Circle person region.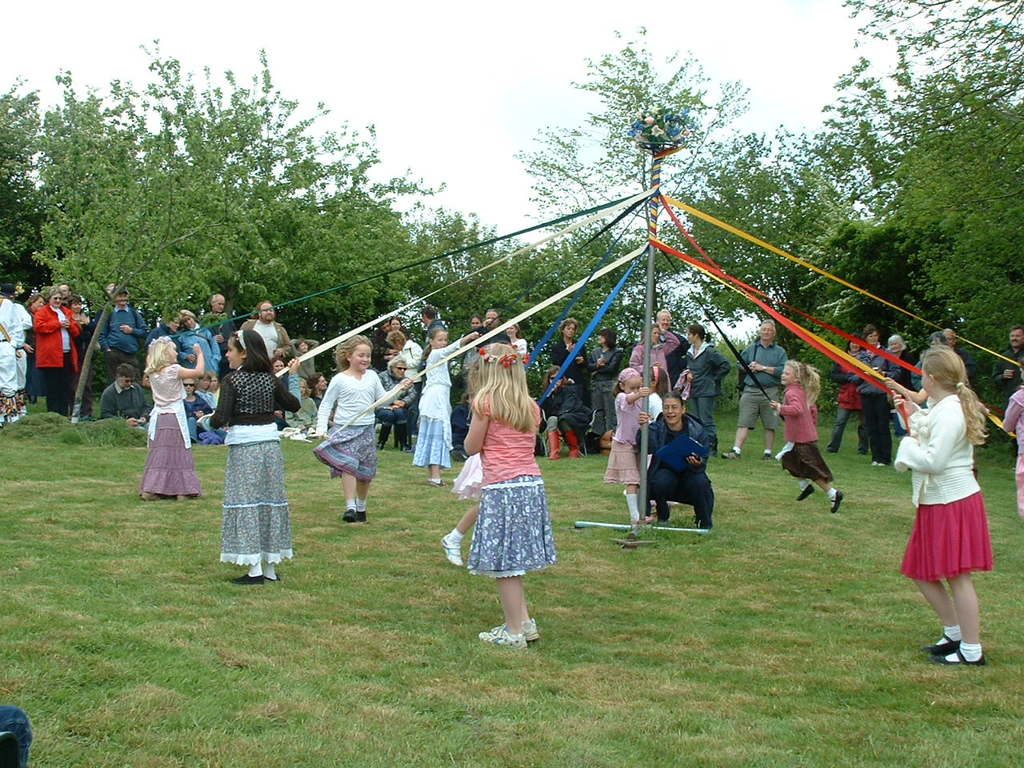
Region: x1=892, y1=338, x2=998, y2=674.
